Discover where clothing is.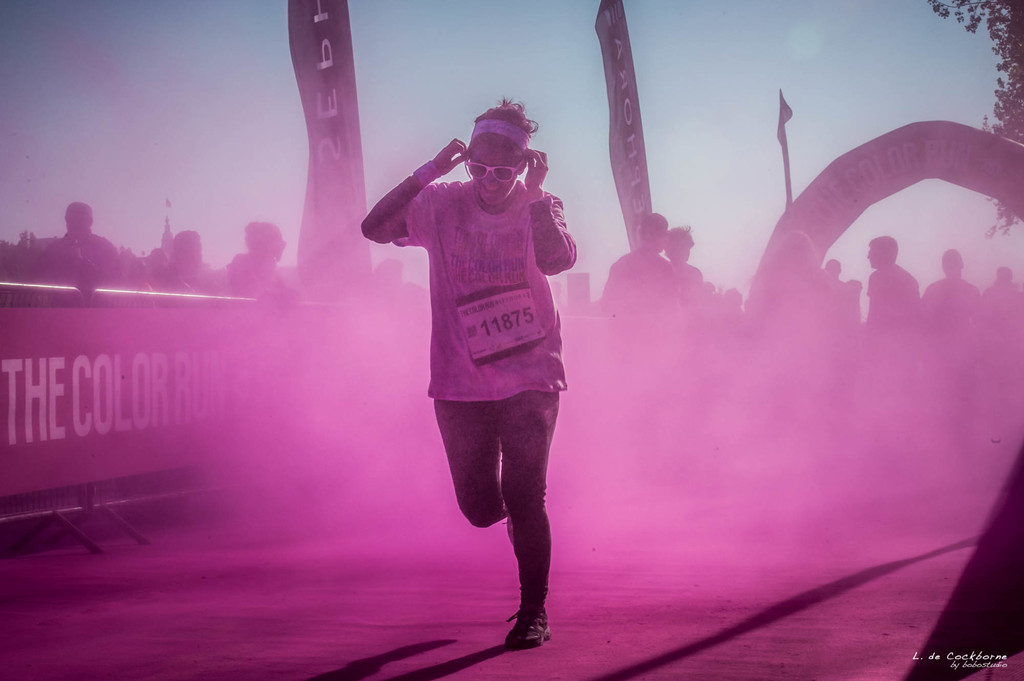
Discovered at left=962, top=272, right=1000, bottom=426.
